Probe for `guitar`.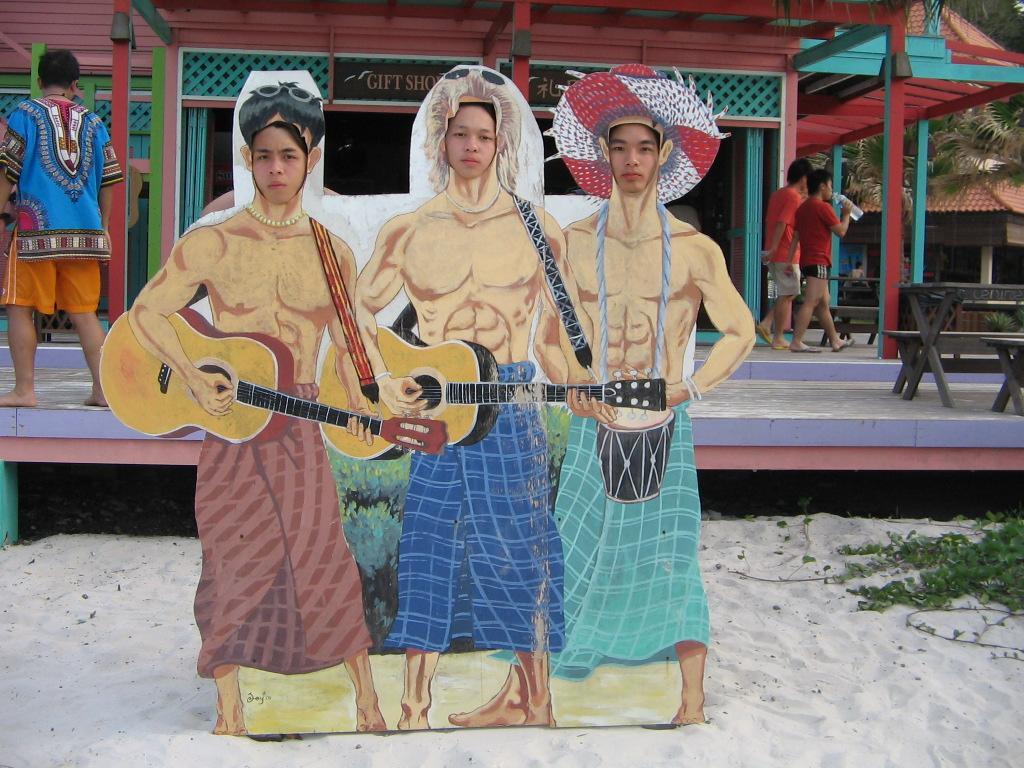
Probe result: bbox=[313, 325, 670, 462].
